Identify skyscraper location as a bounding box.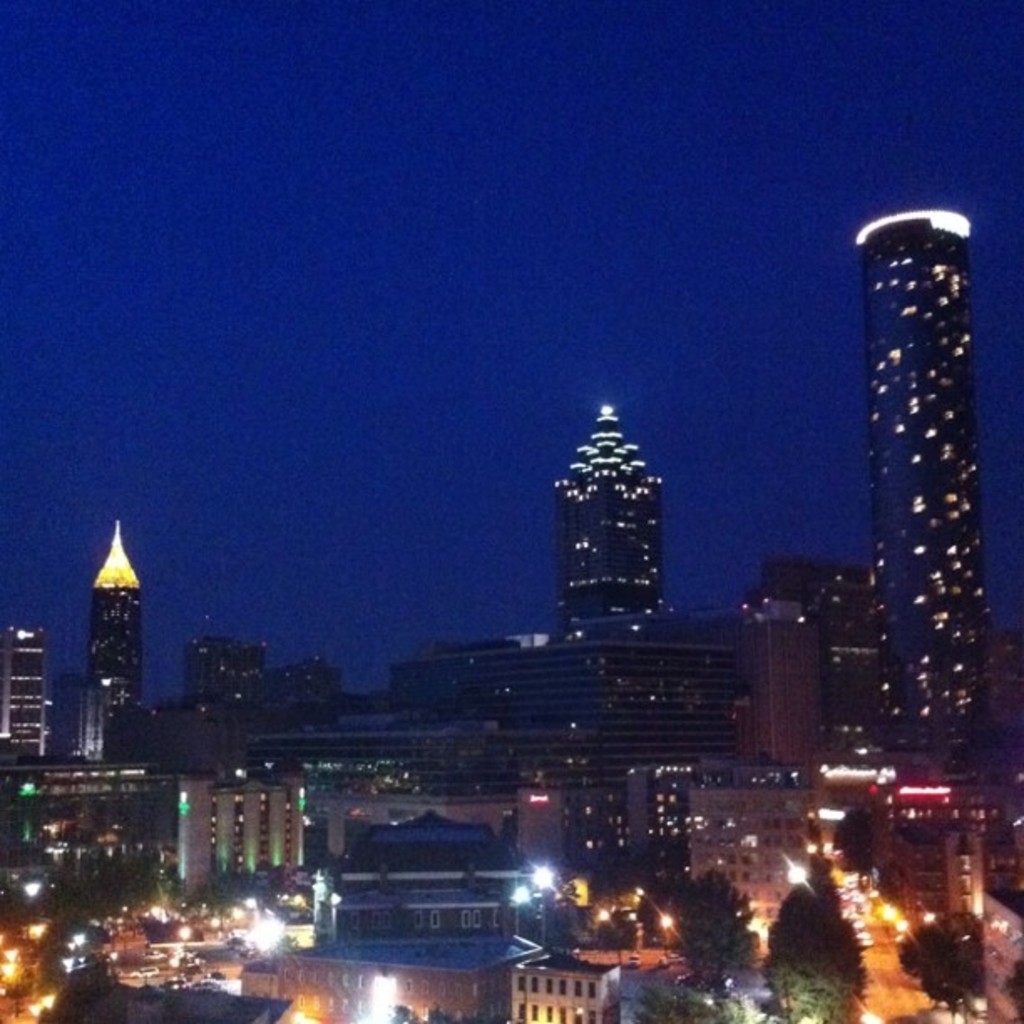
x1=817 y1=154 x2=1009 y2=812.
